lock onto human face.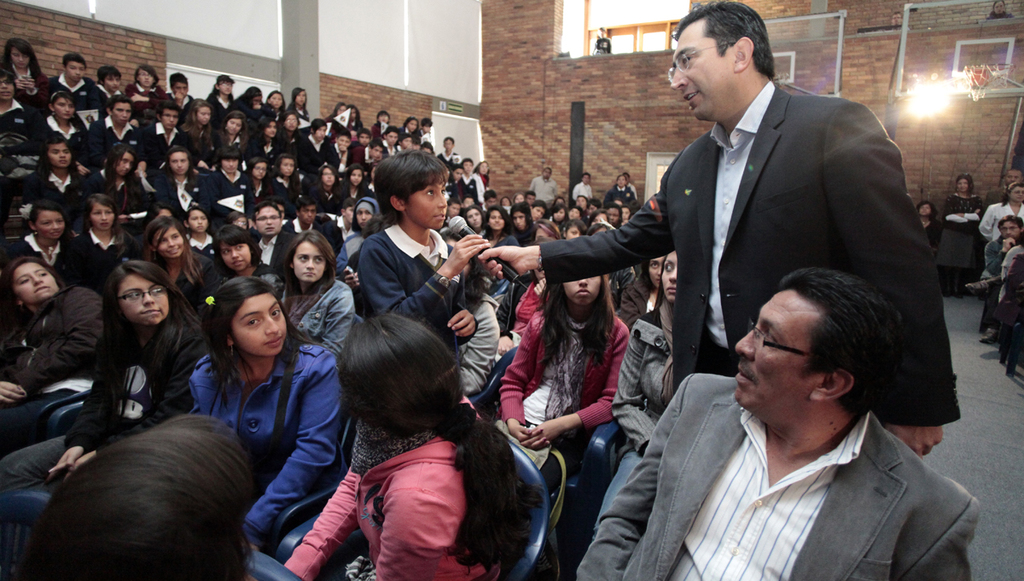
Locked: <bbox>660, 248, 678, 301</bbox>.
